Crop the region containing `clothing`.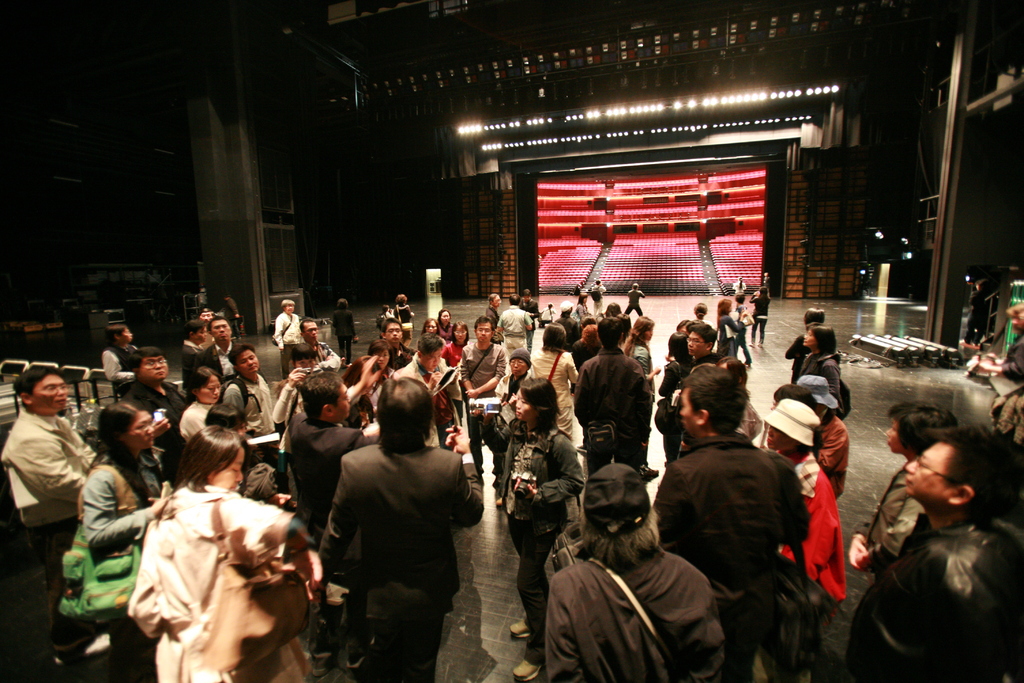
Crop region: box(989, 328, 1023, 442).
